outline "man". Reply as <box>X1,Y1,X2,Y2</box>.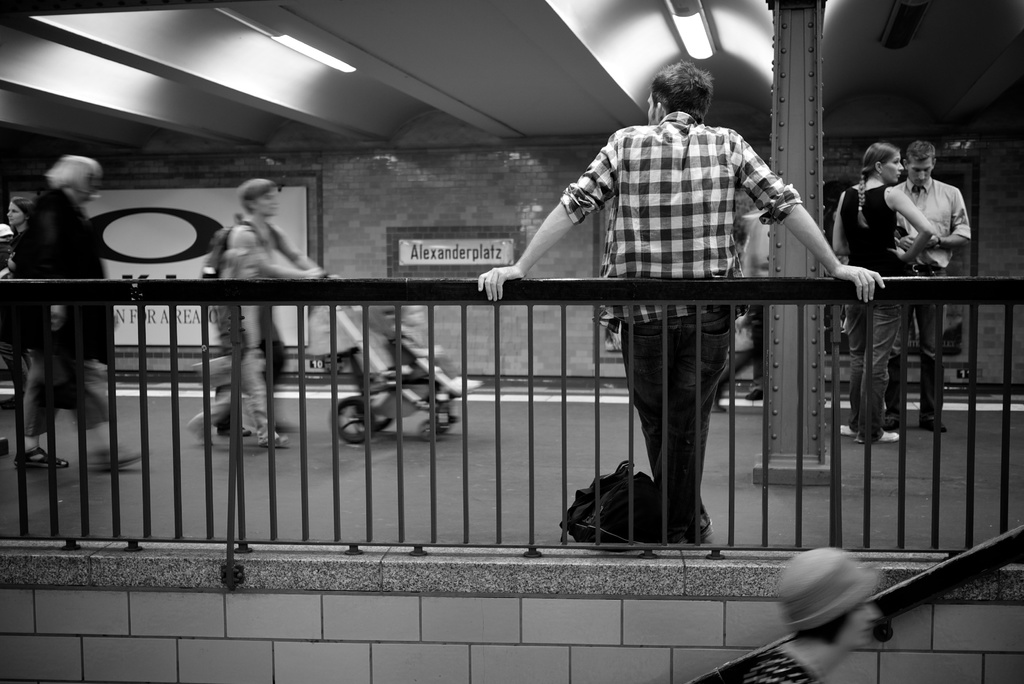
<box>884,134,975,427</box>.
